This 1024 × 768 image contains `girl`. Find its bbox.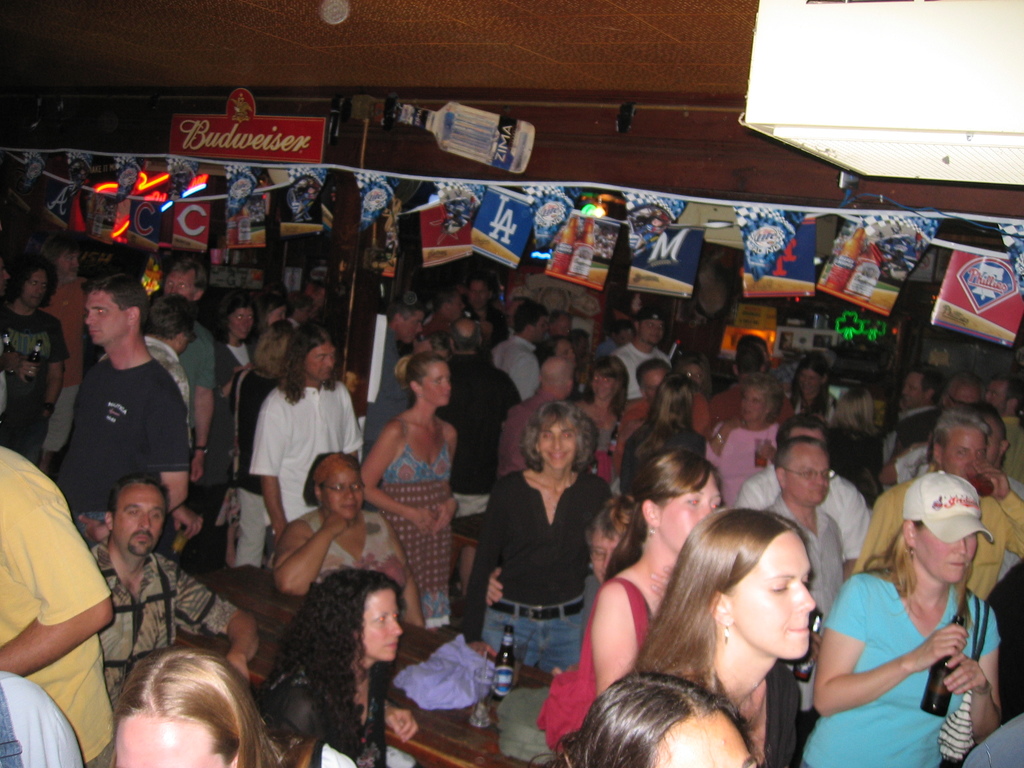
rect(213, 297, 260, 487).
